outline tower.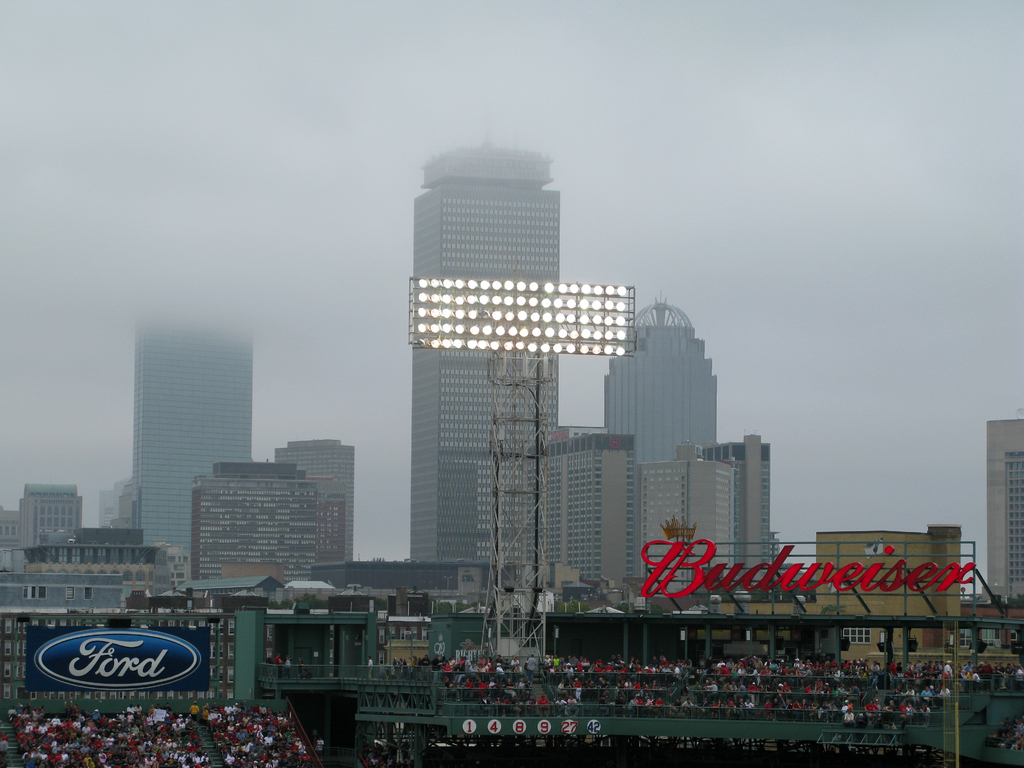
Outline: pyautogui.locateOnScreen(593, 298, 724, 470).
